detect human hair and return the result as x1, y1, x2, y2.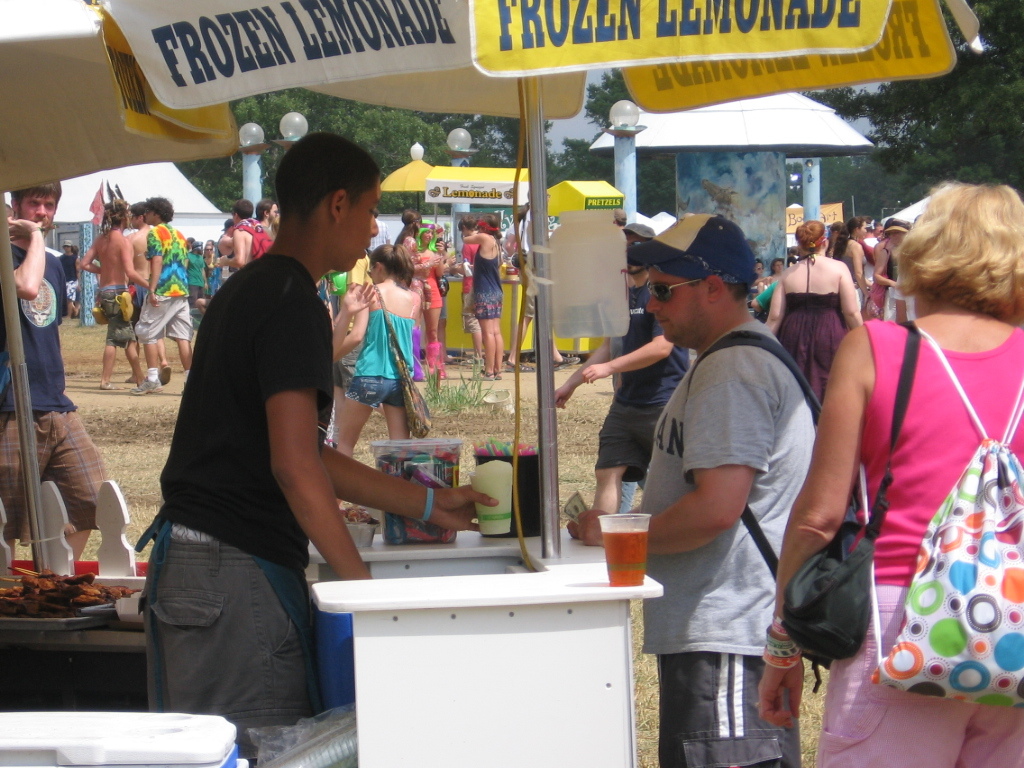
144, 186, 178, 222.
